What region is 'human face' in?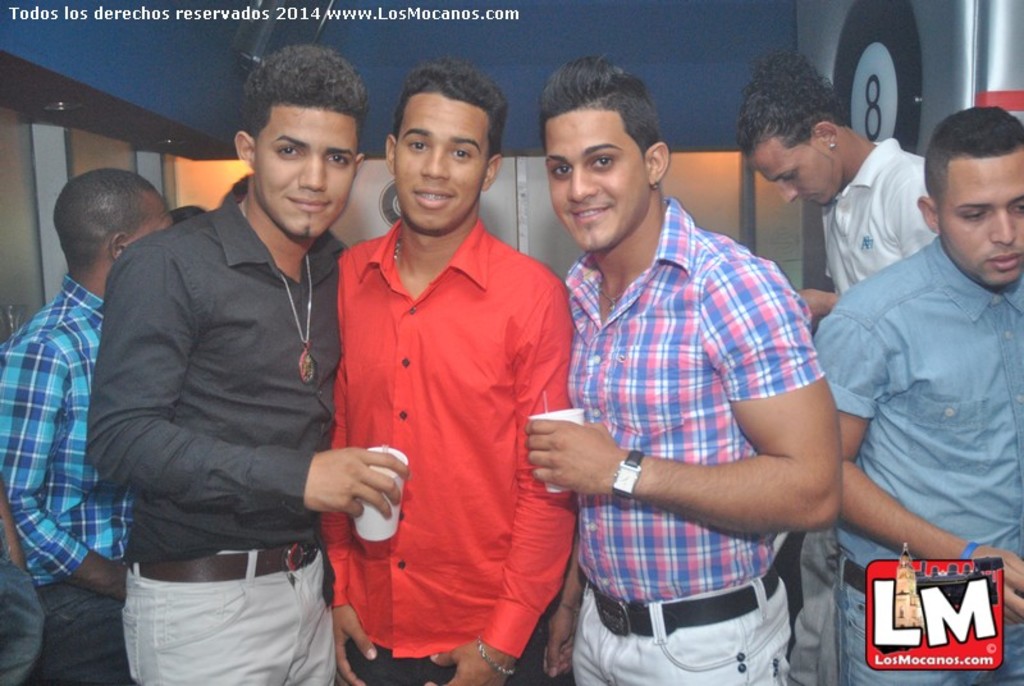
select_region(938, 152, 1023, 289).
